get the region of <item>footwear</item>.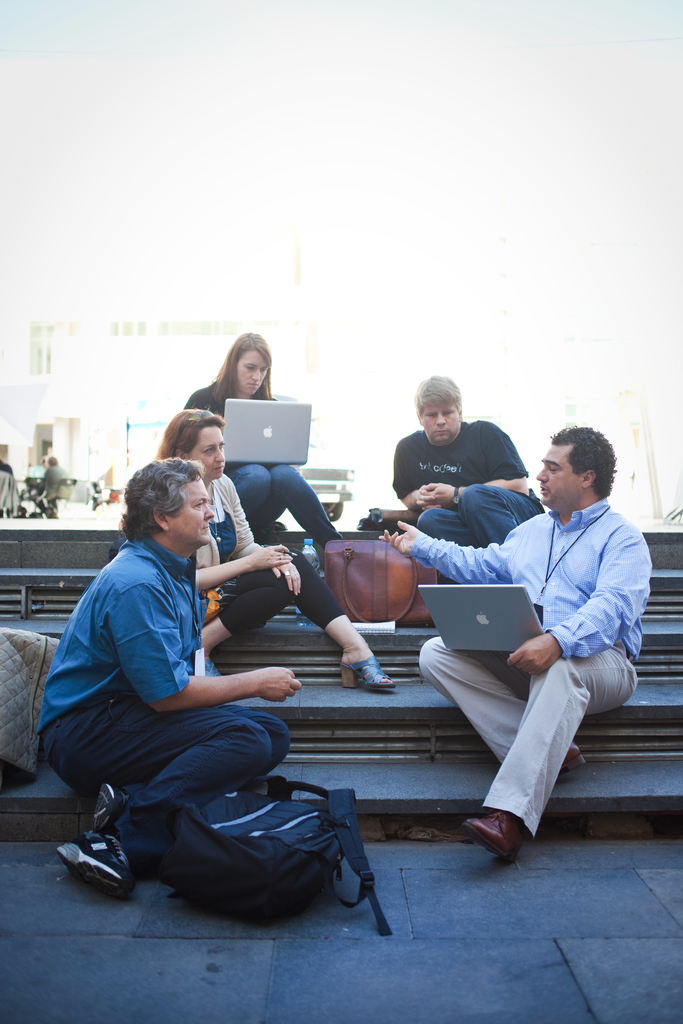
[left=334, top=659, right=391, bottom=698].
